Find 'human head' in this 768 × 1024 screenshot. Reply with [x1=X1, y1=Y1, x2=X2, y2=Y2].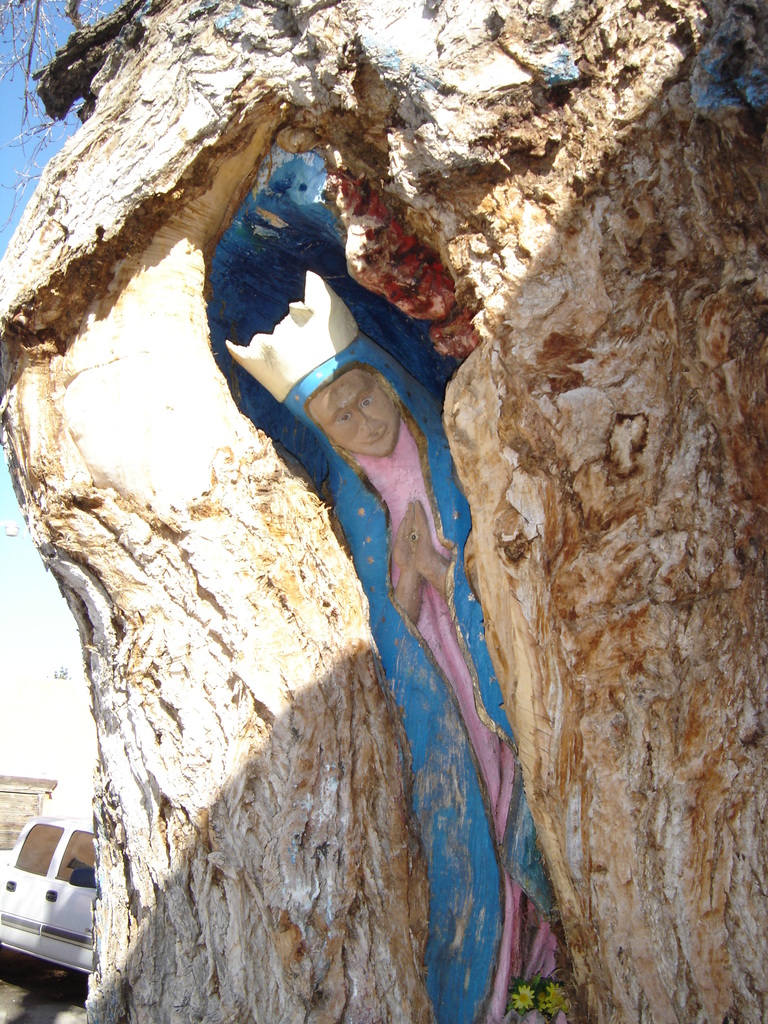
[x1=221, y1=263, x2=413, y2=454].
